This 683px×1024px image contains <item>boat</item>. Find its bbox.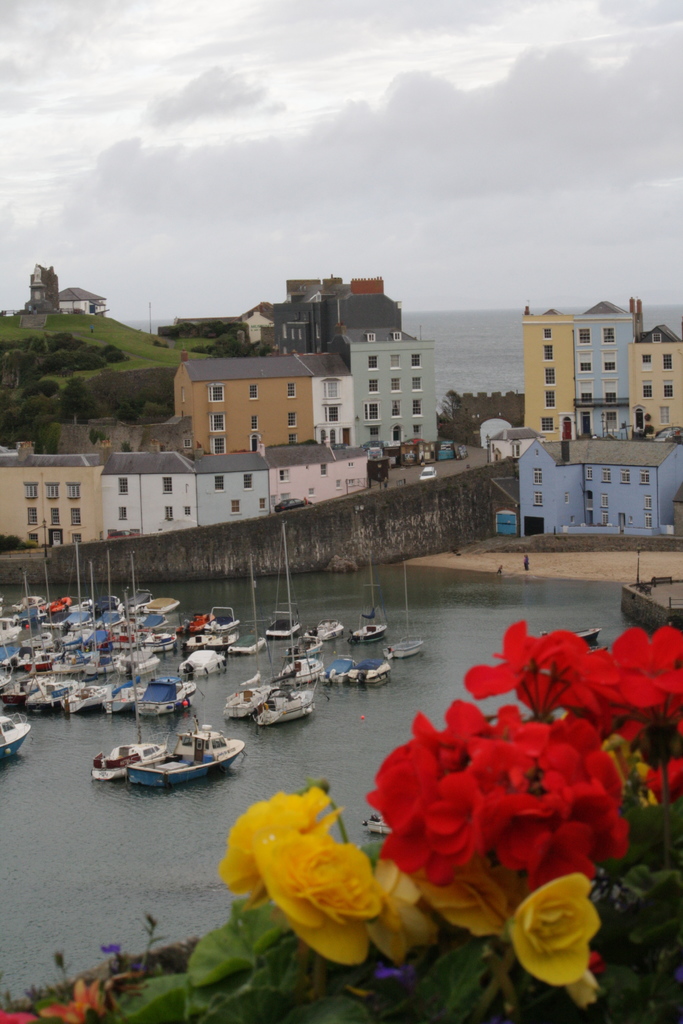
bbox=[0, 715, 30, 753].
